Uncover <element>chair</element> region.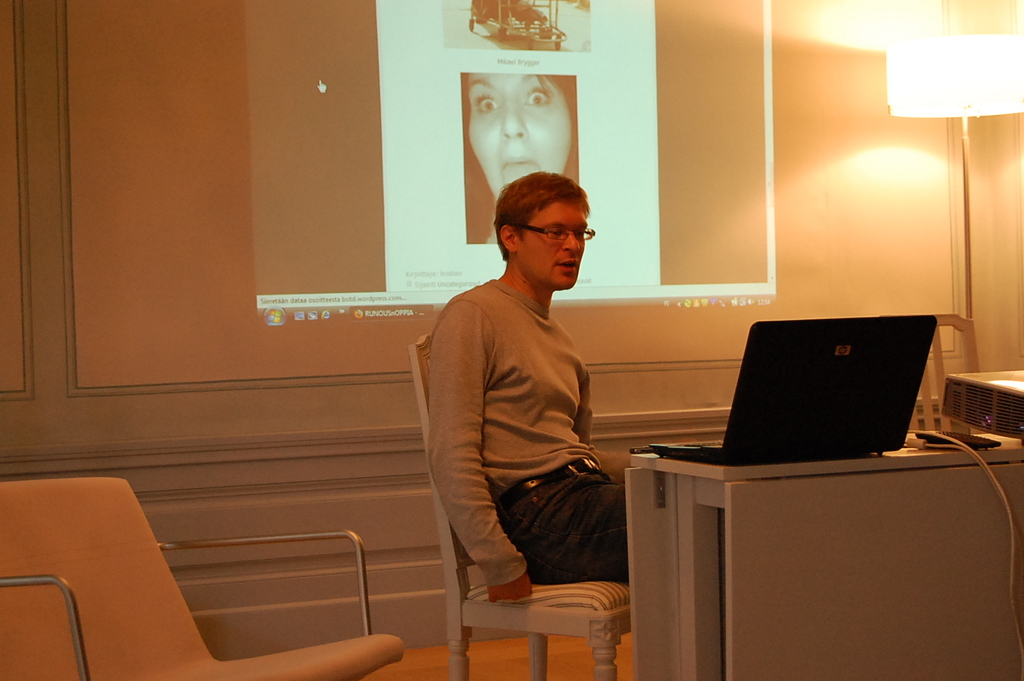
Uncovered: 881,314,979,430.
